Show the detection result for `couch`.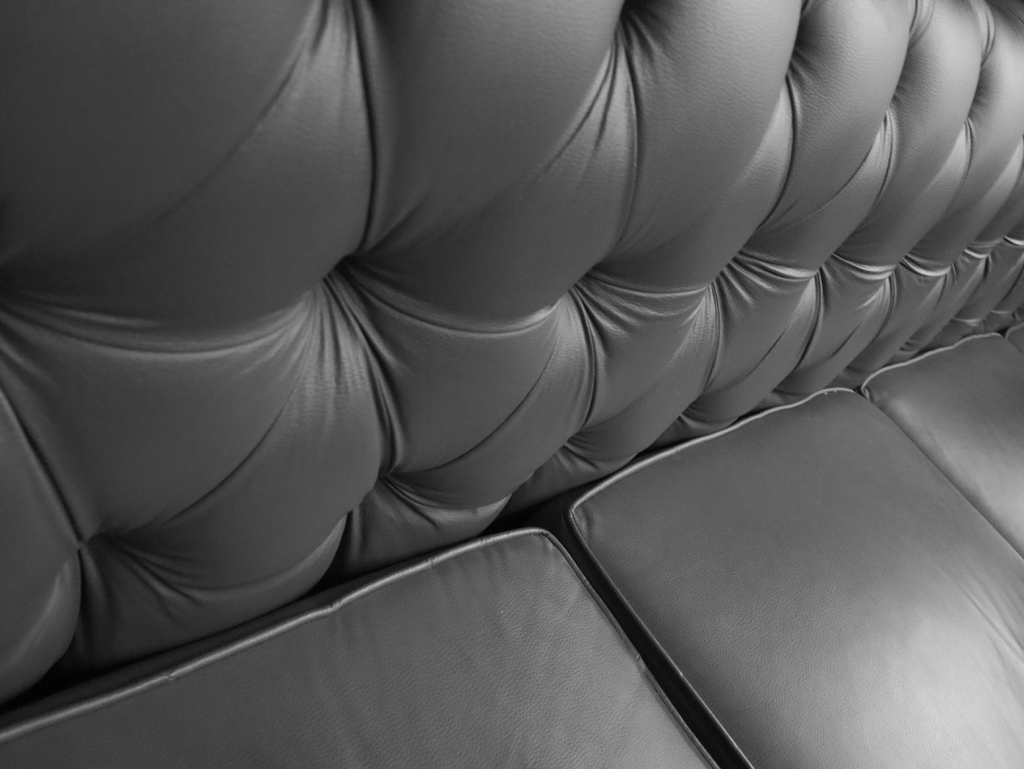
box=[0, 0, 1023, 768].
